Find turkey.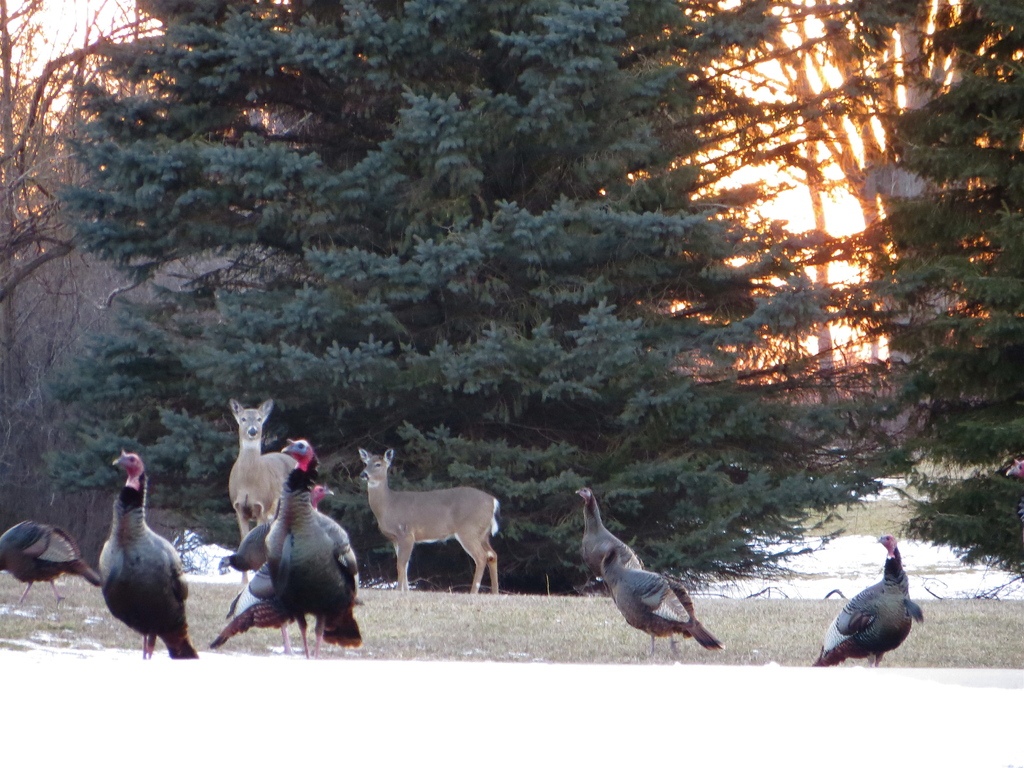
{"x1": 1004, "y1": 456, "x2": 1023, "y2": 480}.
